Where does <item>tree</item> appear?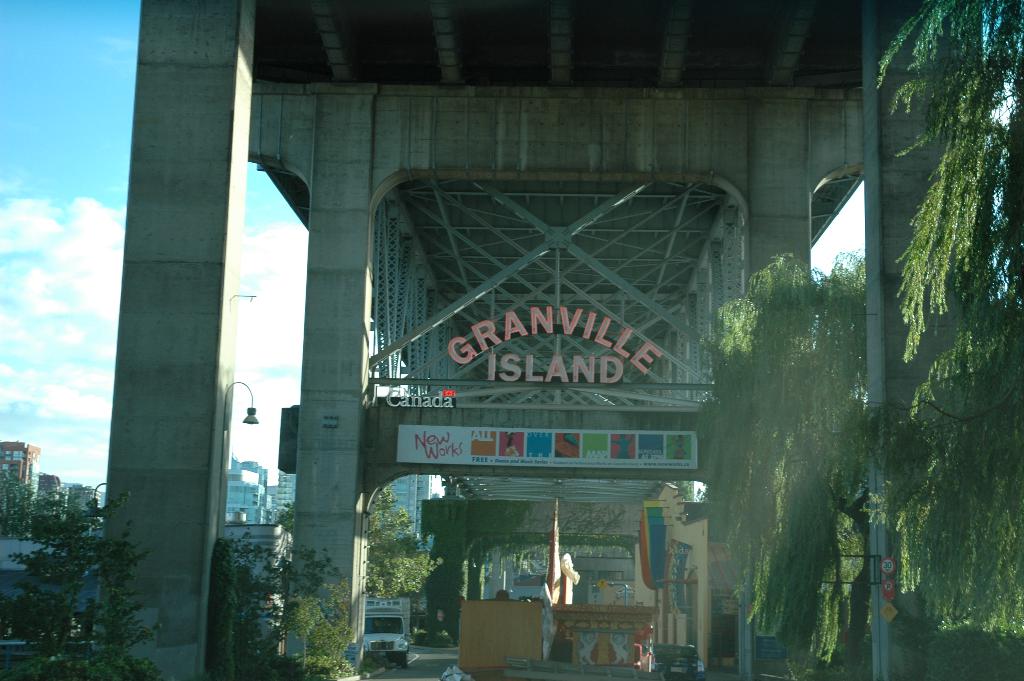
Appears at (0,473,83,538).
